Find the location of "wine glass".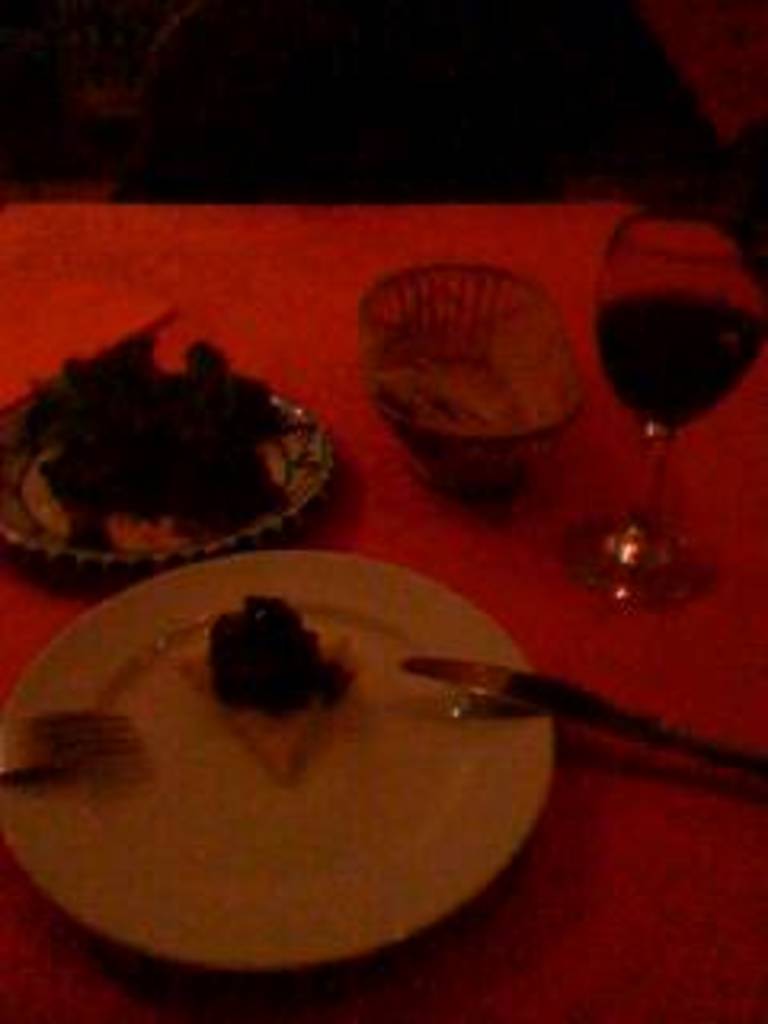
Location: 560/208/765/605.
